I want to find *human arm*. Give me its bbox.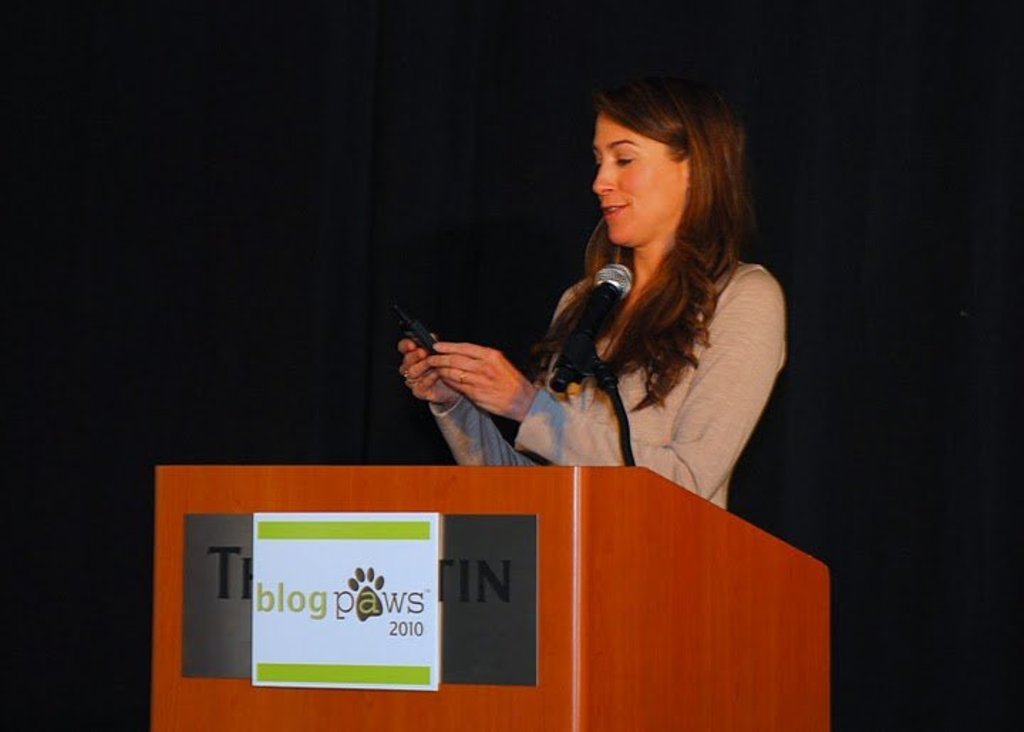
bbox=(420, 264, 791, 503).
